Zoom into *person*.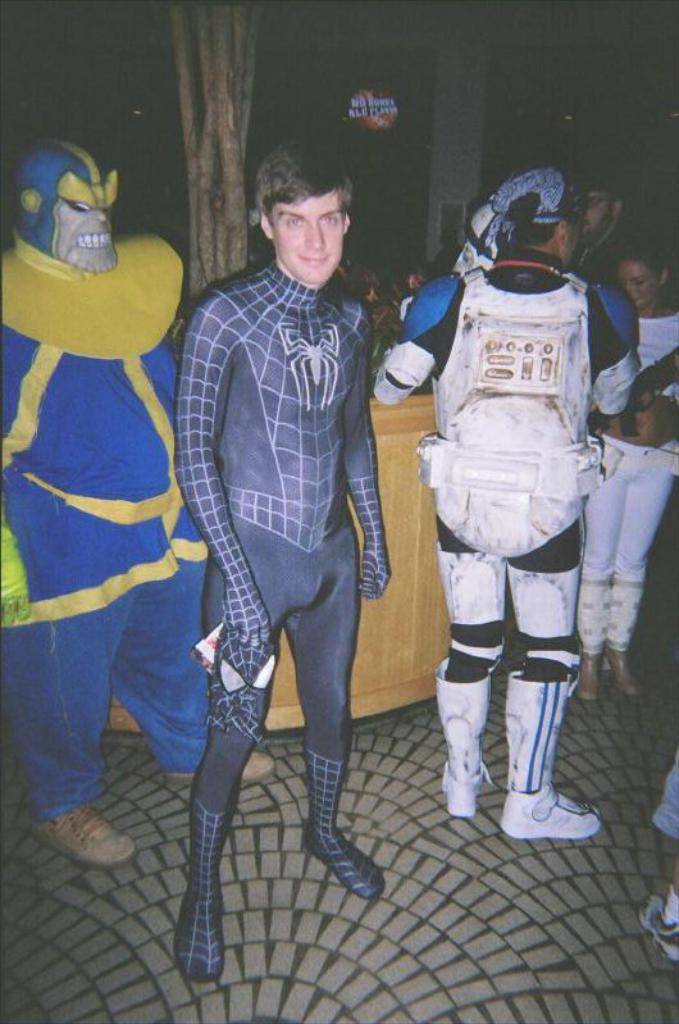
Zoom target: 568,151,635,374.
